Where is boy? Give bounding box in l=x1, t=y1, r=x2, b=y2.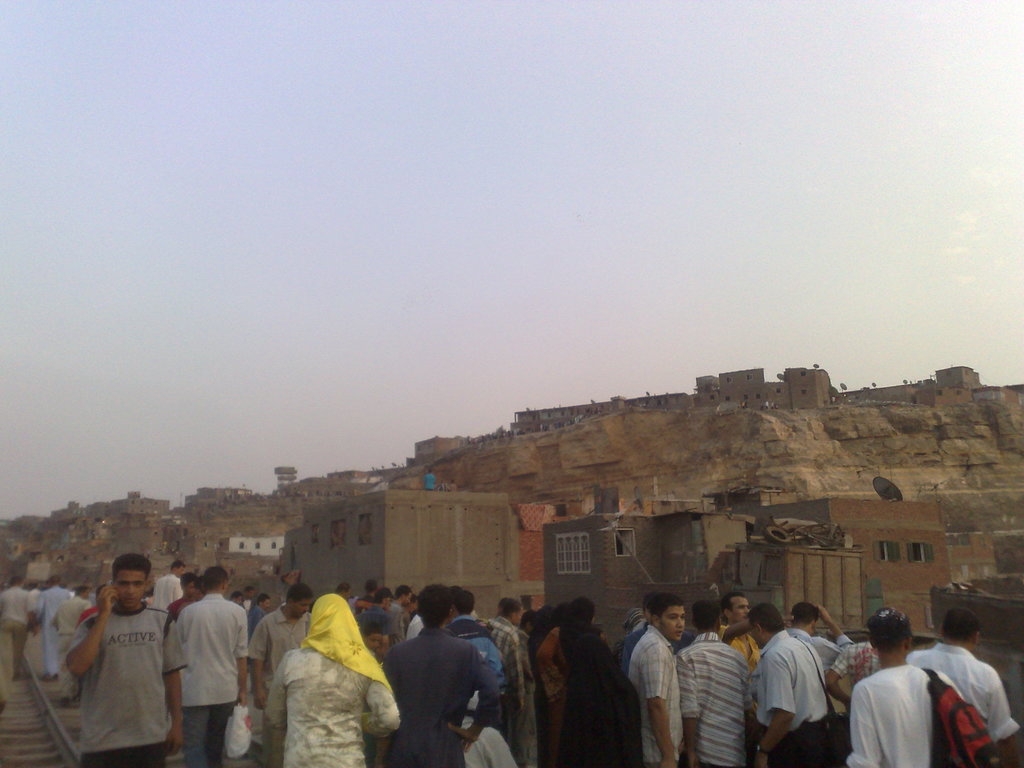
l=630, t=593, r=687, b=767.
